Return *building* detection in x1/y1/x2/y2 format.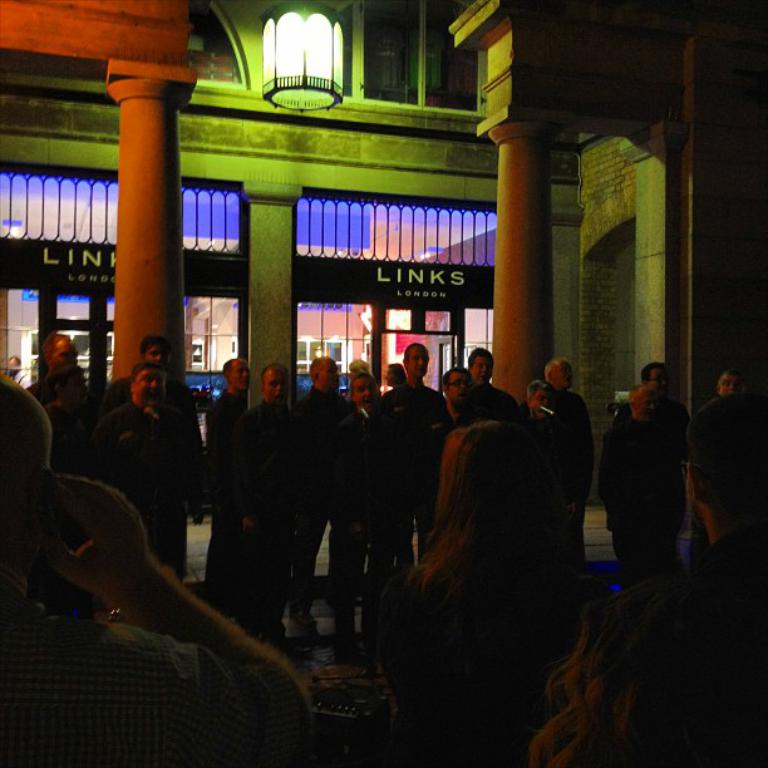
0/0/767/556.
